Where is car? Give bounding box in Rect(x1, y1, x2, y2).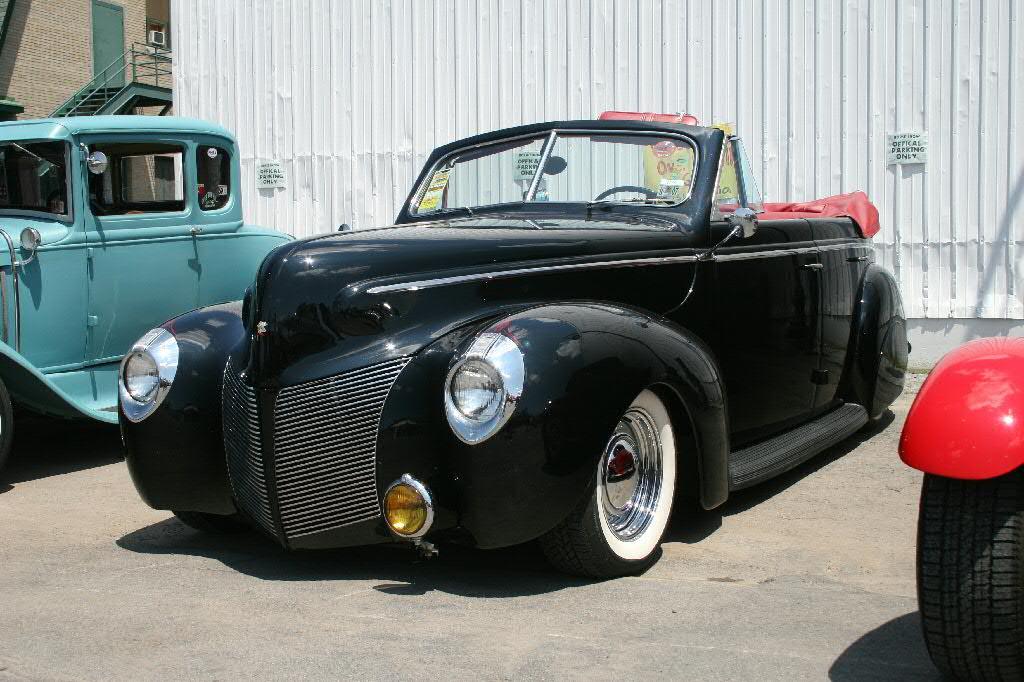
Rect(0, 114, 295, 484).
